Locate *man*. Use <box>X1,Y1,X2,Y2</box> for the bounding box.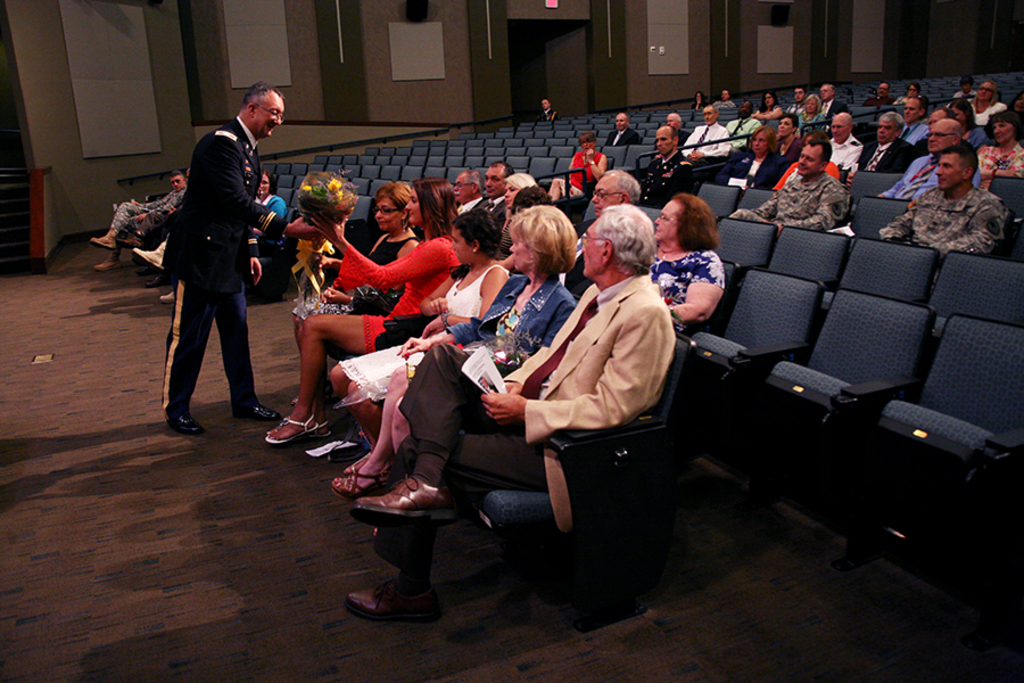
<box>602,108,637,148</box>.
